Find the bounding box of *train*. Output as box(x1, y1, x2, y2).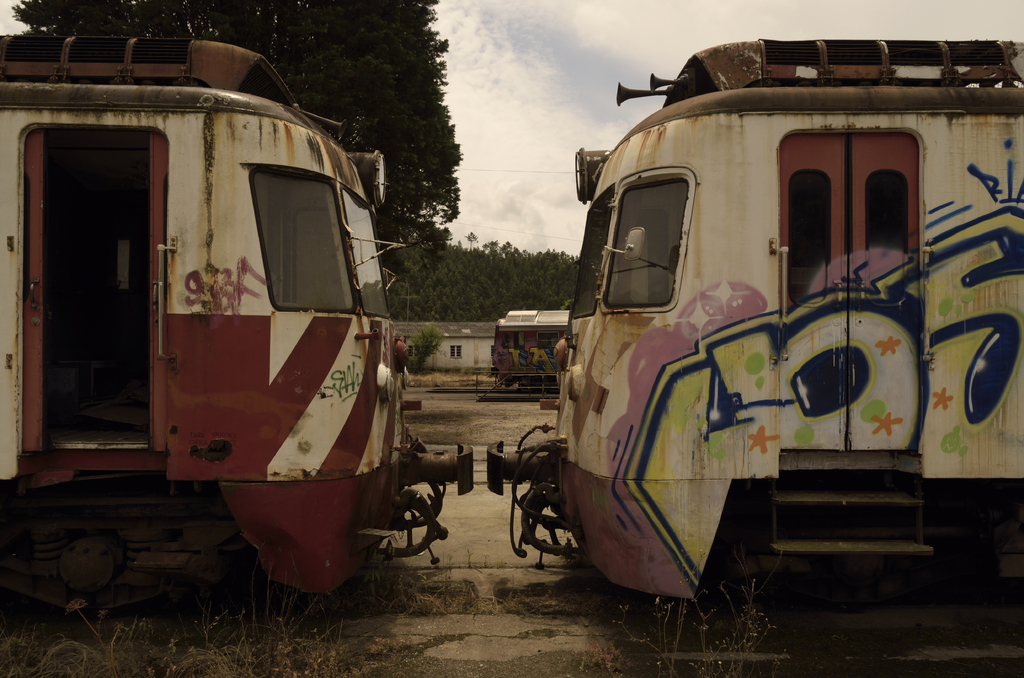
box(0, 29, 476, 610).
